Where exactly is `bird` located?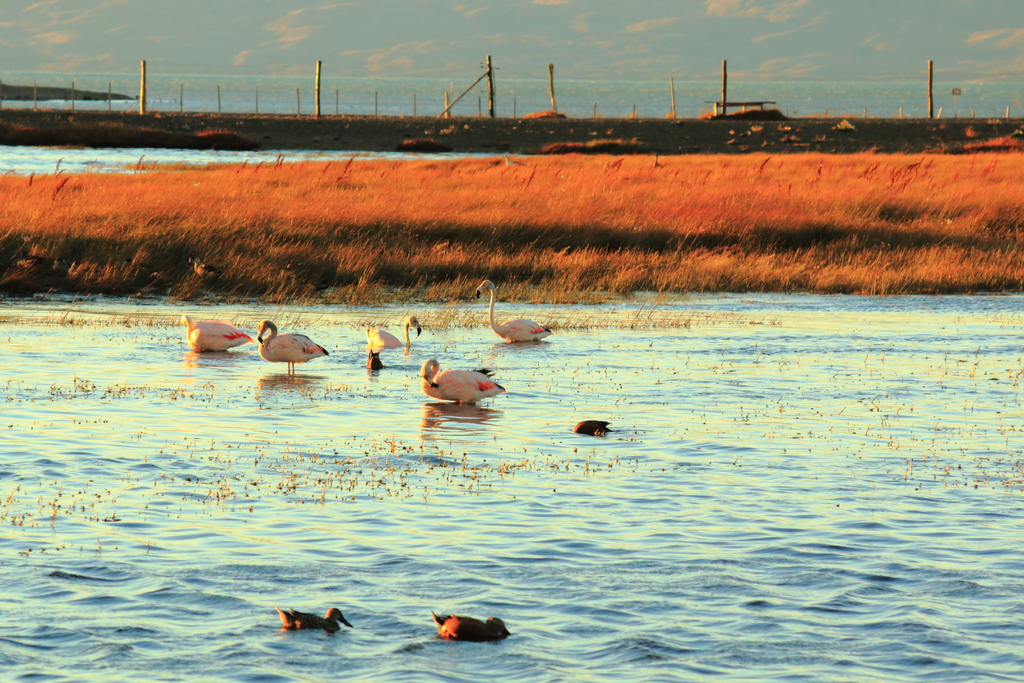
Its bounding box is BBox(238, 324, 326, 384).
